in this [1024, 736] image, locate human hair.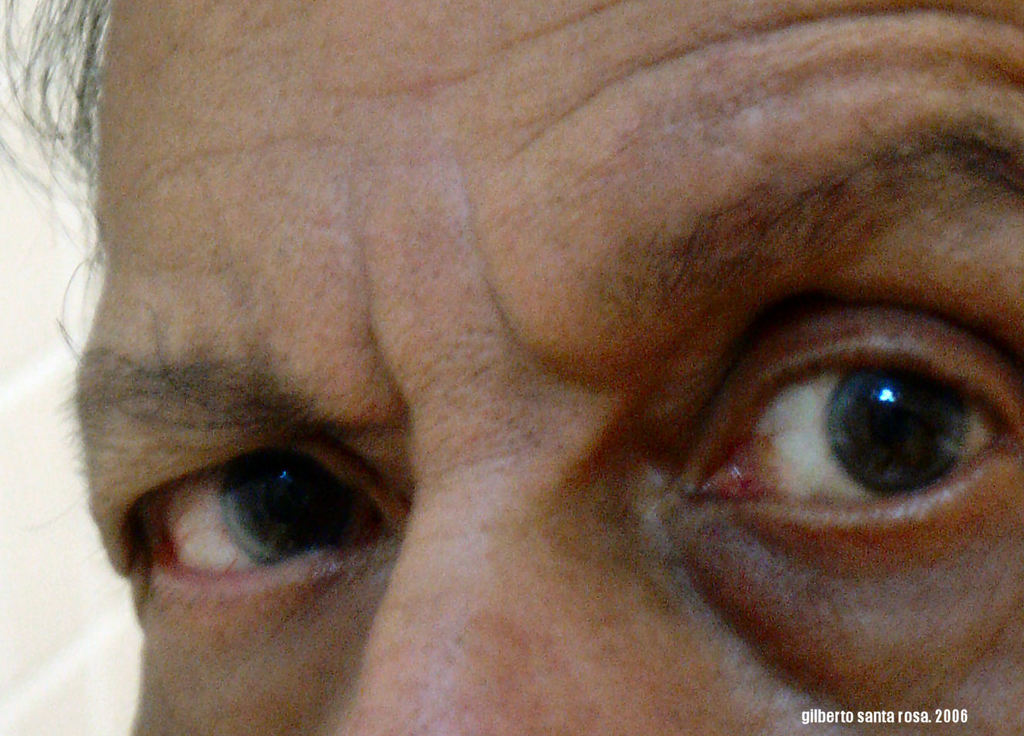
Bounding box: [left=0, top=0, right=109, bottom=363].
